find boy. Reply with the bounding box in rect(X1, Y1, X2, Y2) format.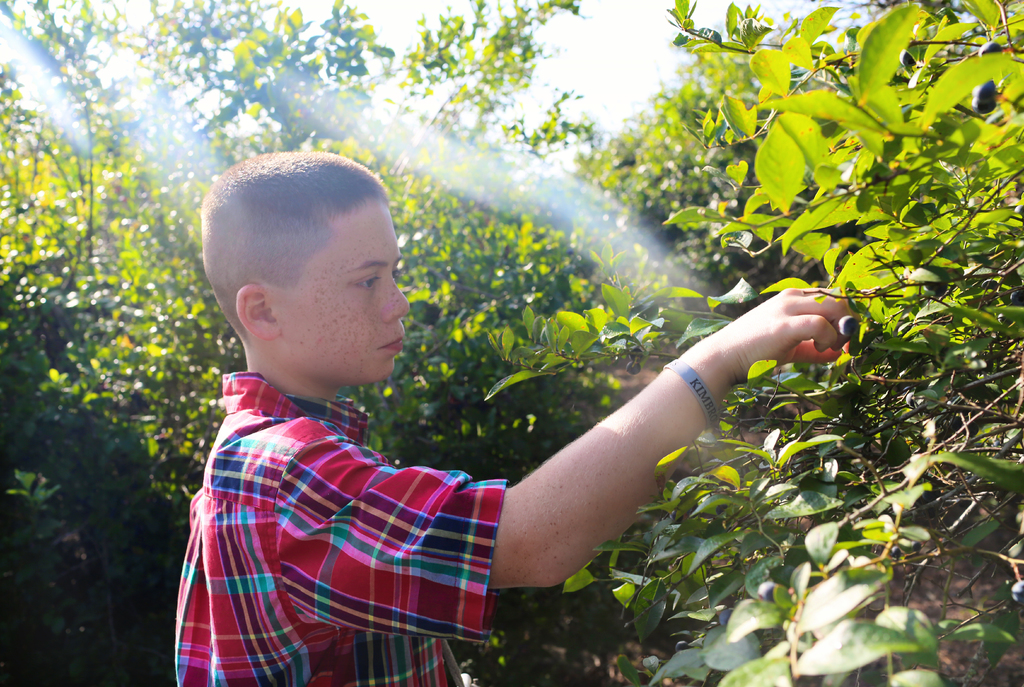
rect(174, 147, 857, 686).
